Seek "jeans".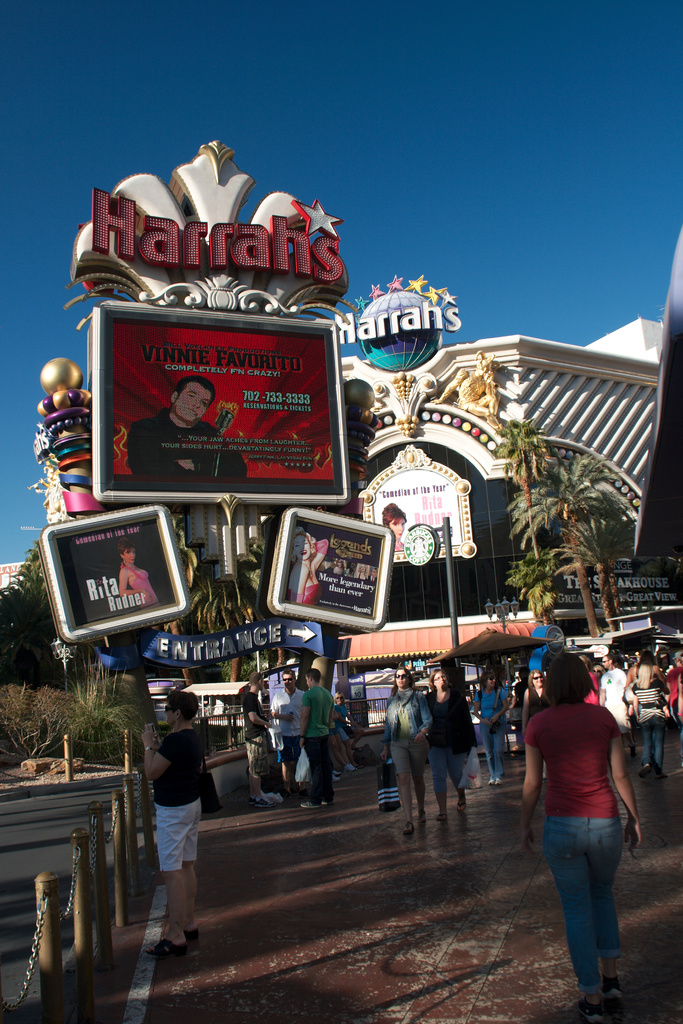
(x1=481, y1=714, x2=511, y2=777).
